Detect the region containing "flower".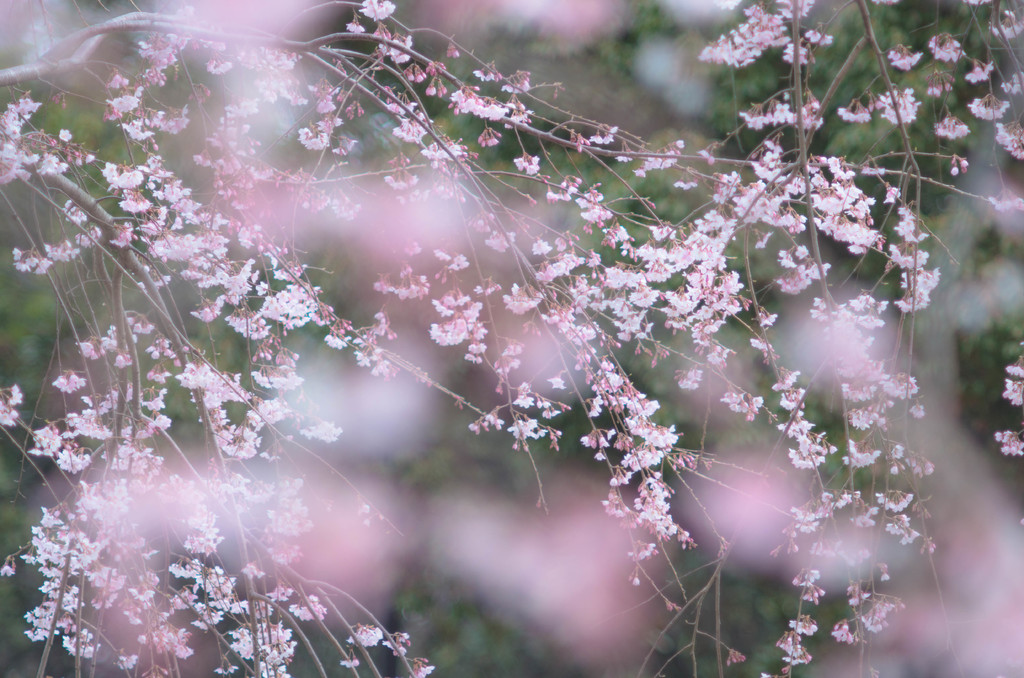
bbox(228, 426, 244, 451).
